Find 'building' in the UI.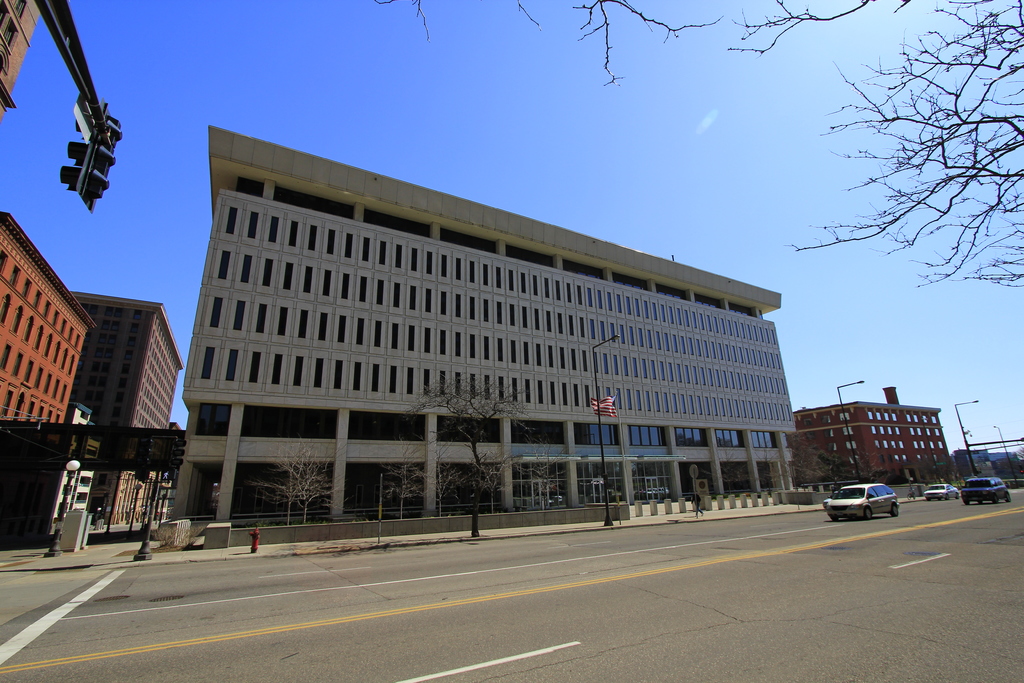
UI element at (1, 0, 42, 129).
